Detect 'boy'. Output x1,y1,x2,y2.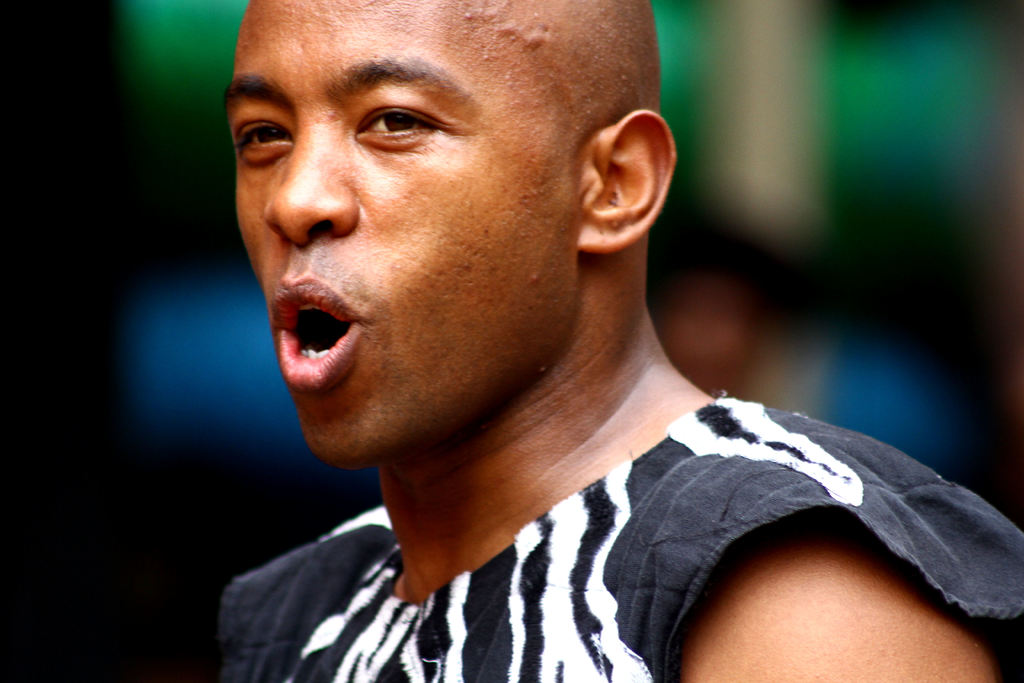
164,0,983,678.
